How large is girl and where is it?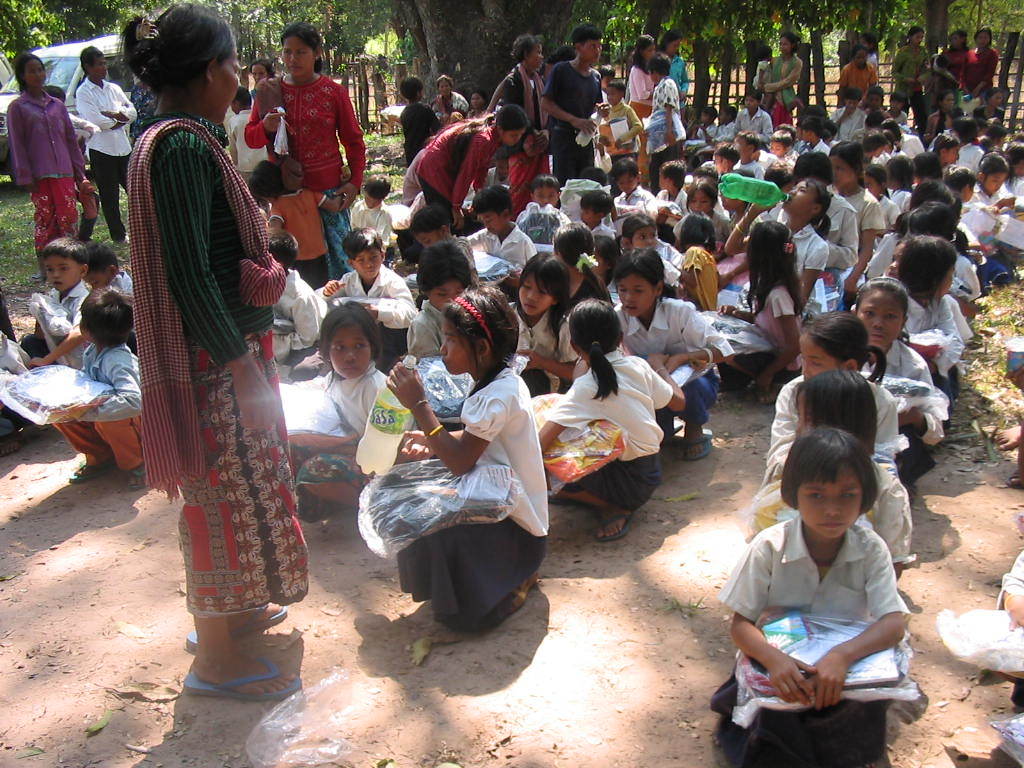
Bounding box: [555, 212, 614, 312].
